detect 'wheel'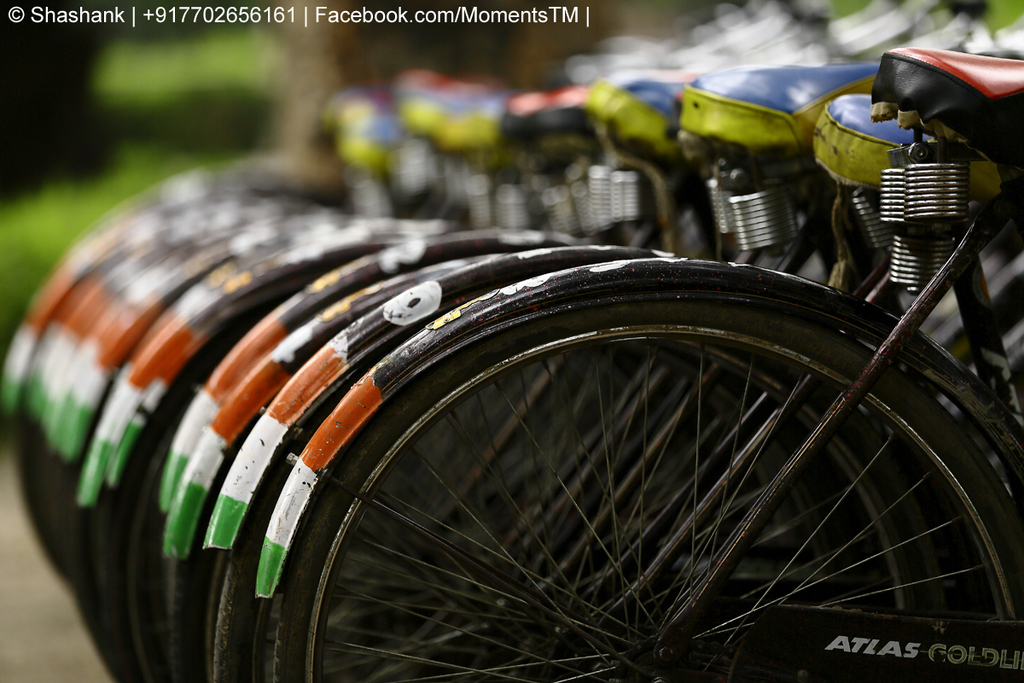
x1=164, y1=357, x2=742, y2=682
